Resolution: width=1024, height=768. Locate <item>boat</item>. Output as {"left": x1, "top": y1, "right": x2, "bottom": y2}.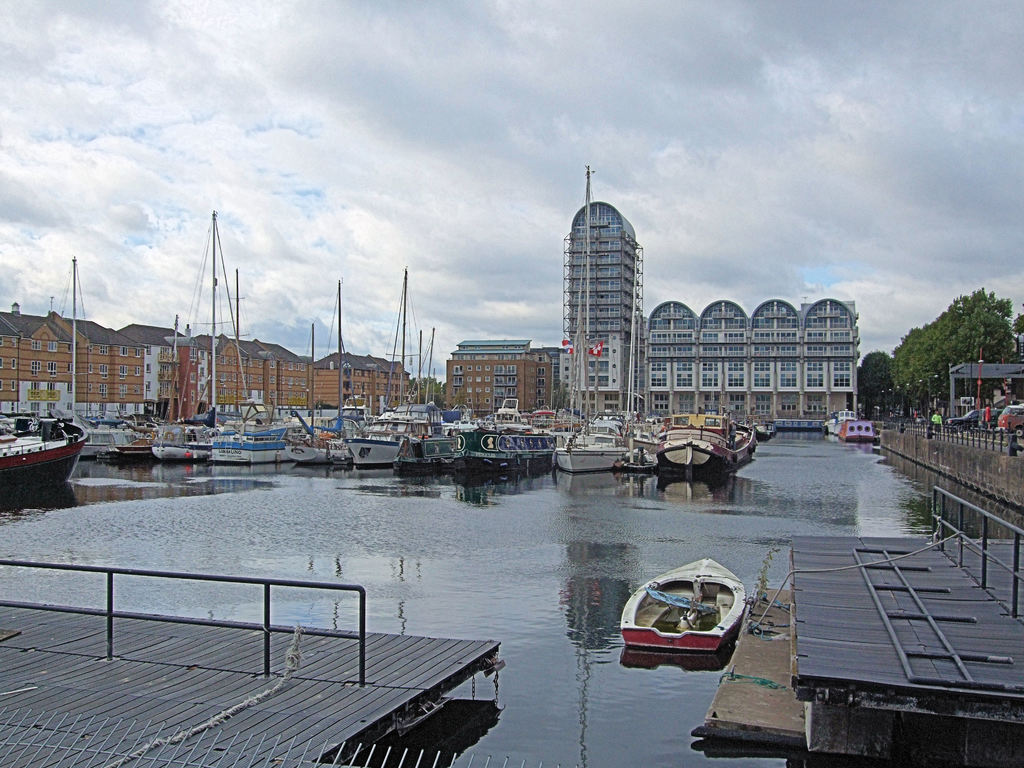
{"left": 836, "top": 419, "right": 881, "bottom": 445}.
